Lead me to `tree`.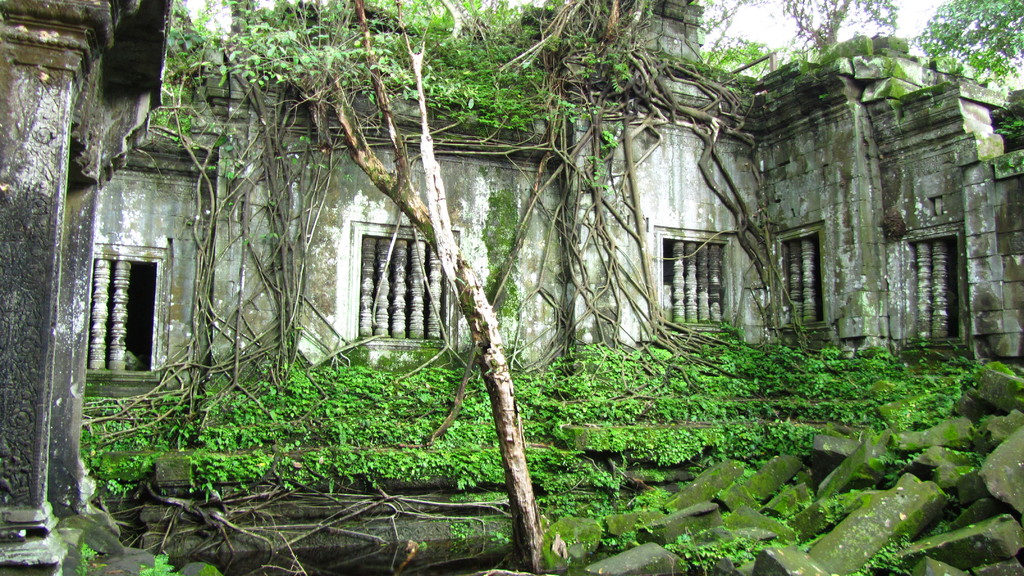
Lead to 909/0/1023/90.
